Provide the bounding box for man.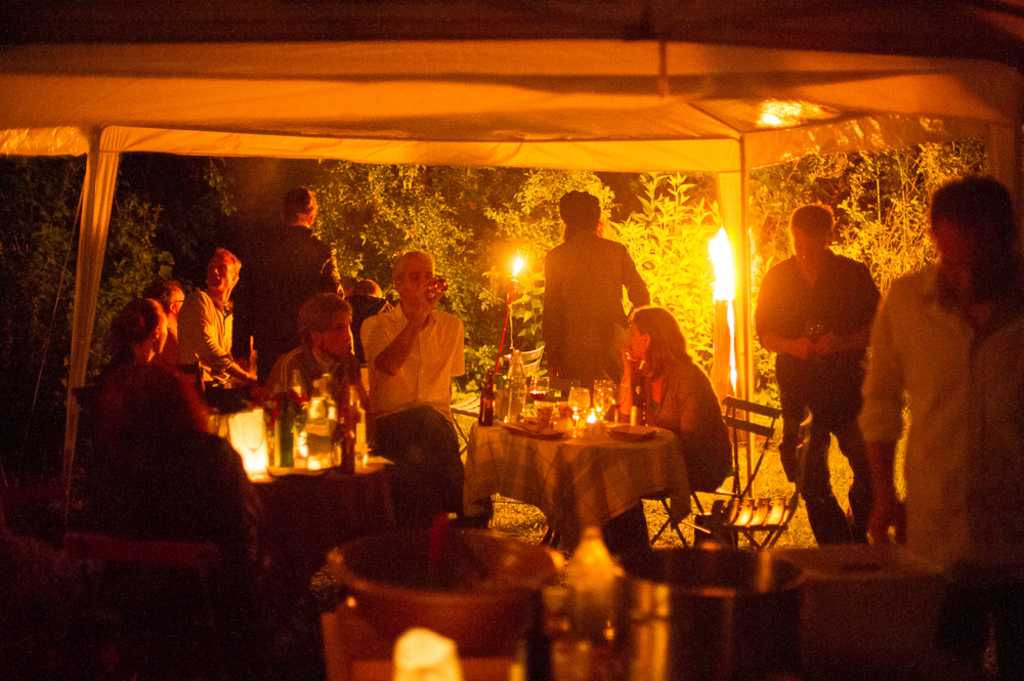
[left=359, top=246, right=468, bottom=519].
